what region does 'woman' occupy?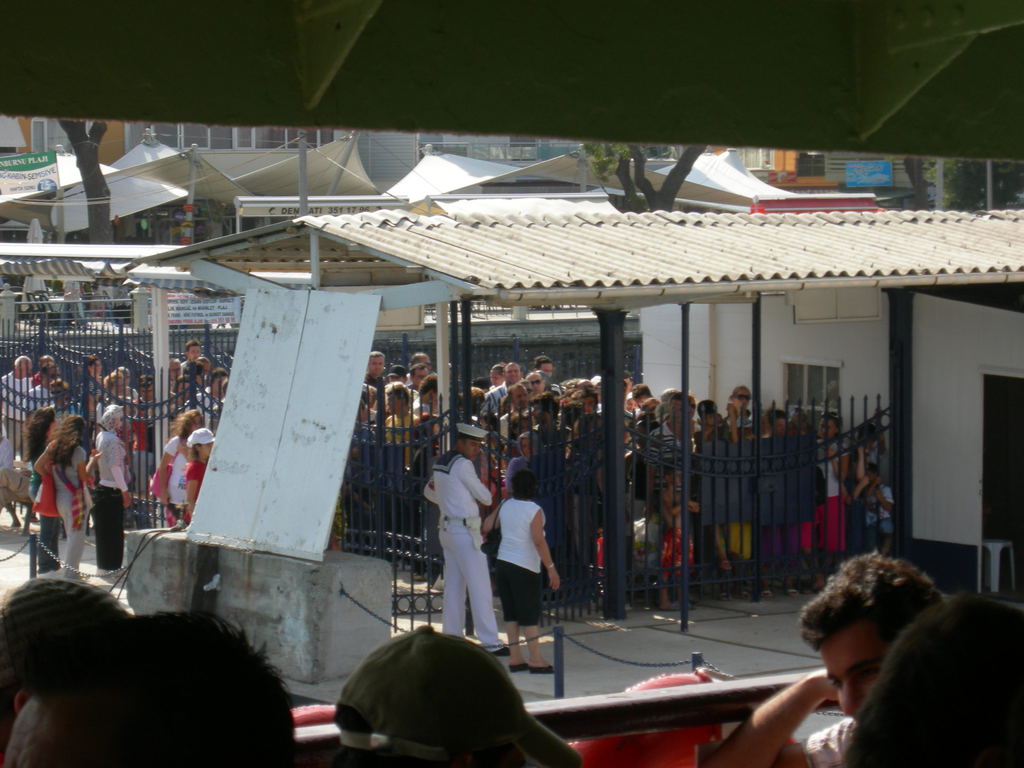
(x1=33, y1=415, x2=106, y2=579).
